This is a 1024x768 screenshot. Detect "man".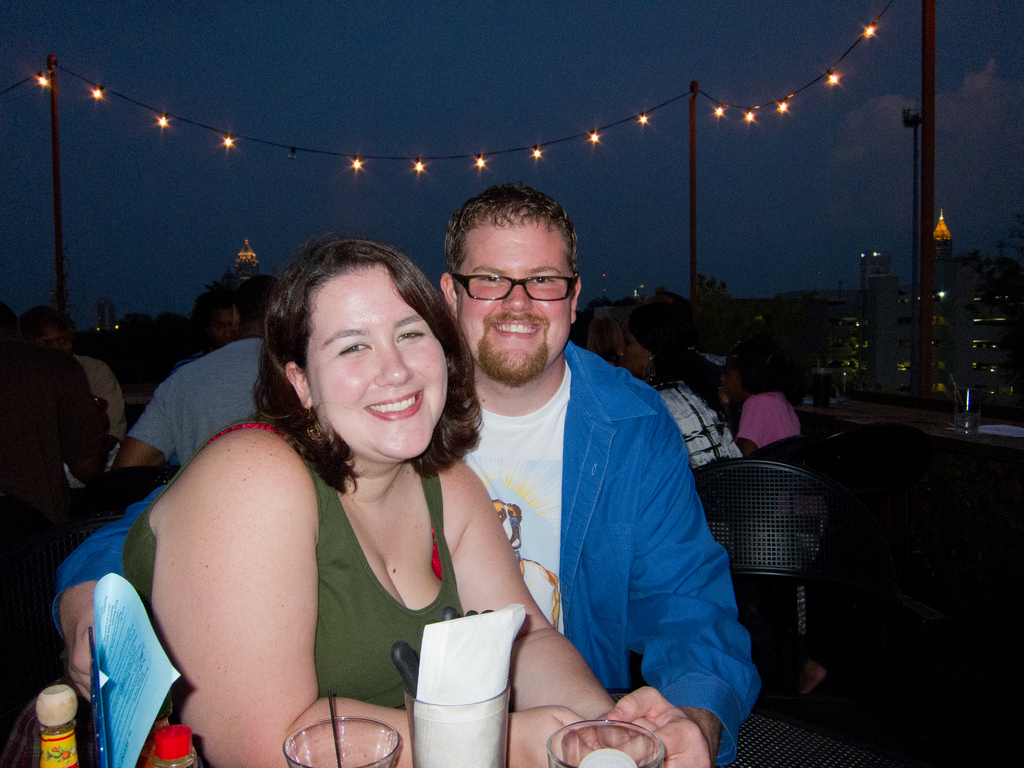
region(58, 180, 767, 767).
